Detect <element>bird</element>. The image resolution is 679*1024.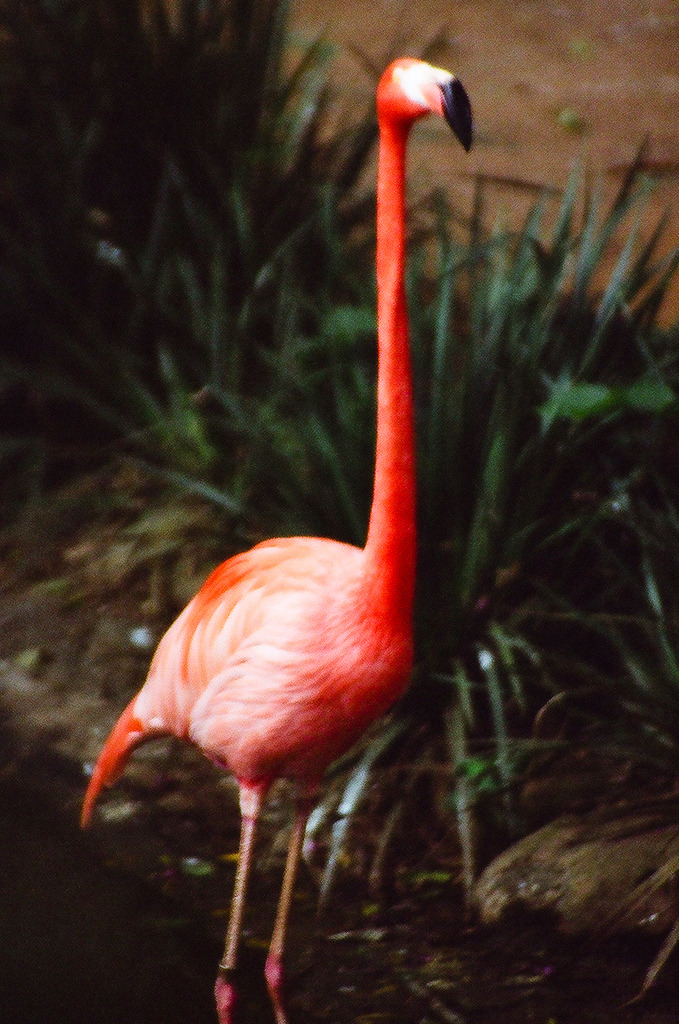
bbox=[97, 137, 491, 1009].
